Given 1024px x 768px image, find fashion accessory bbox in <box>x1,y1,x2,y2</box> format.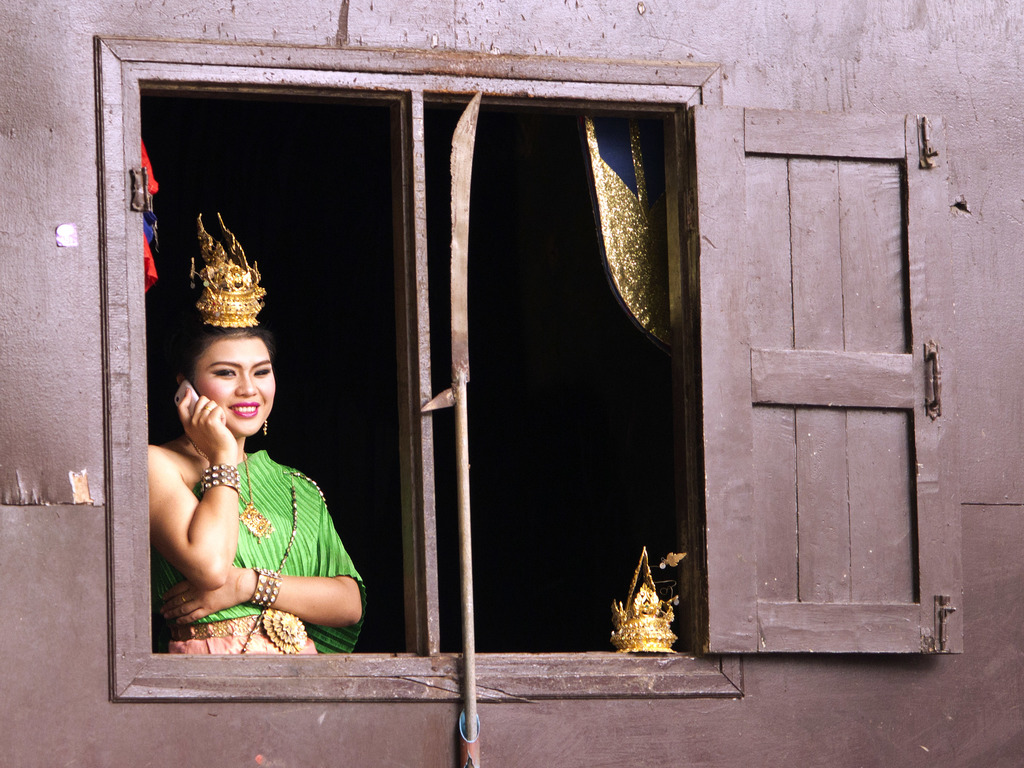
<box>167,610,308,656</box>.
